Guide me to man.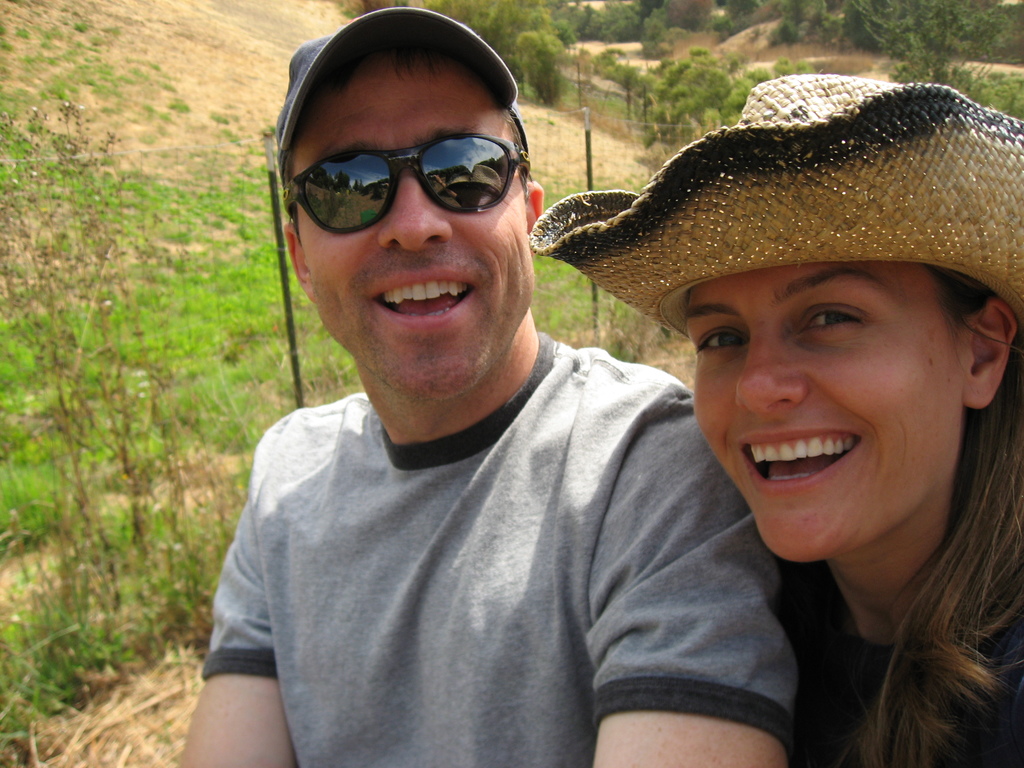
Guidance: box=[186, 40, 910, 763].
